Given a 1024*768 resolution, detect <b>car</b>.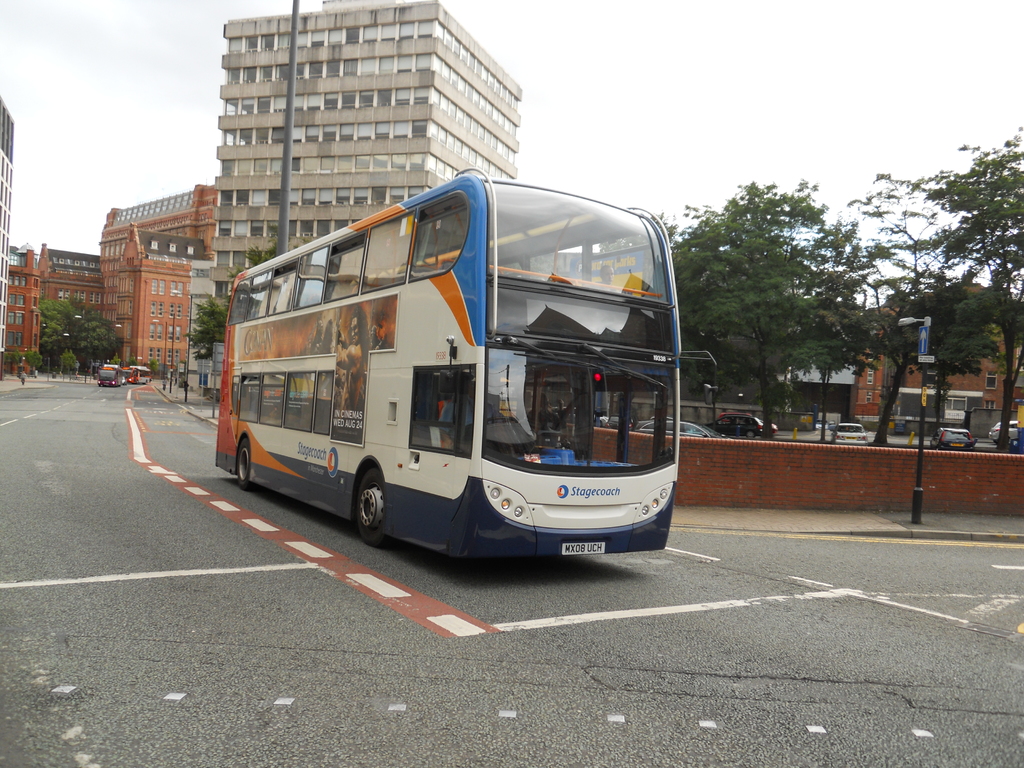
<box>707,409,773,436</box>.
